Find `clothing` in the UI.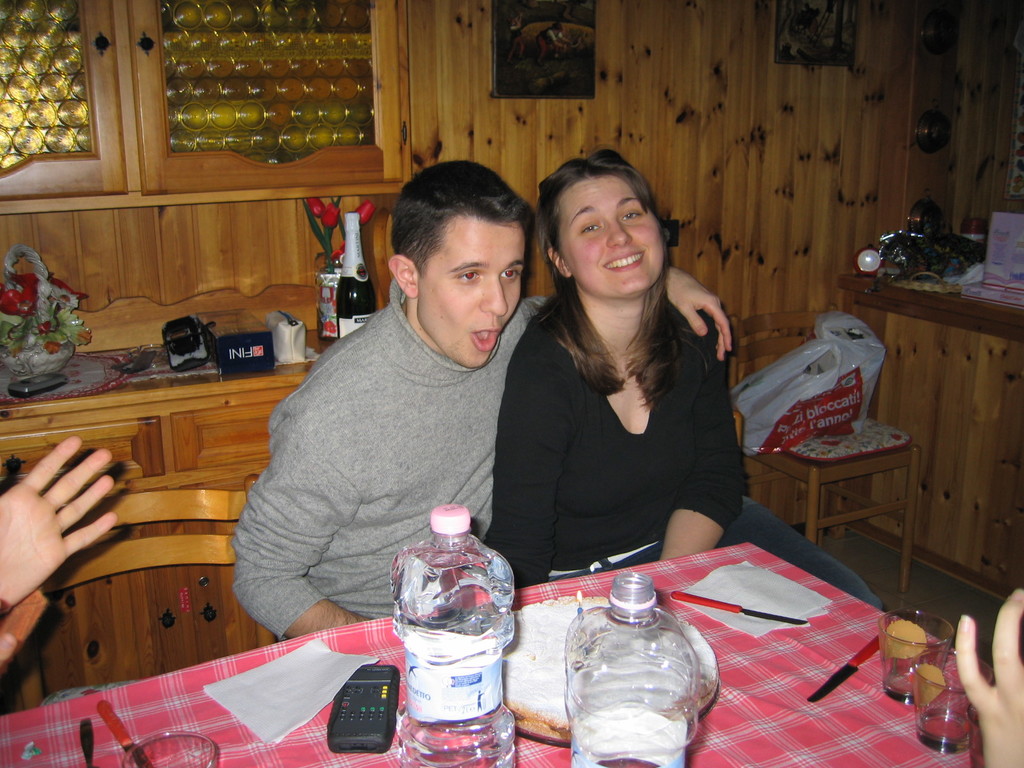
UI element at (236,227,549,650).
